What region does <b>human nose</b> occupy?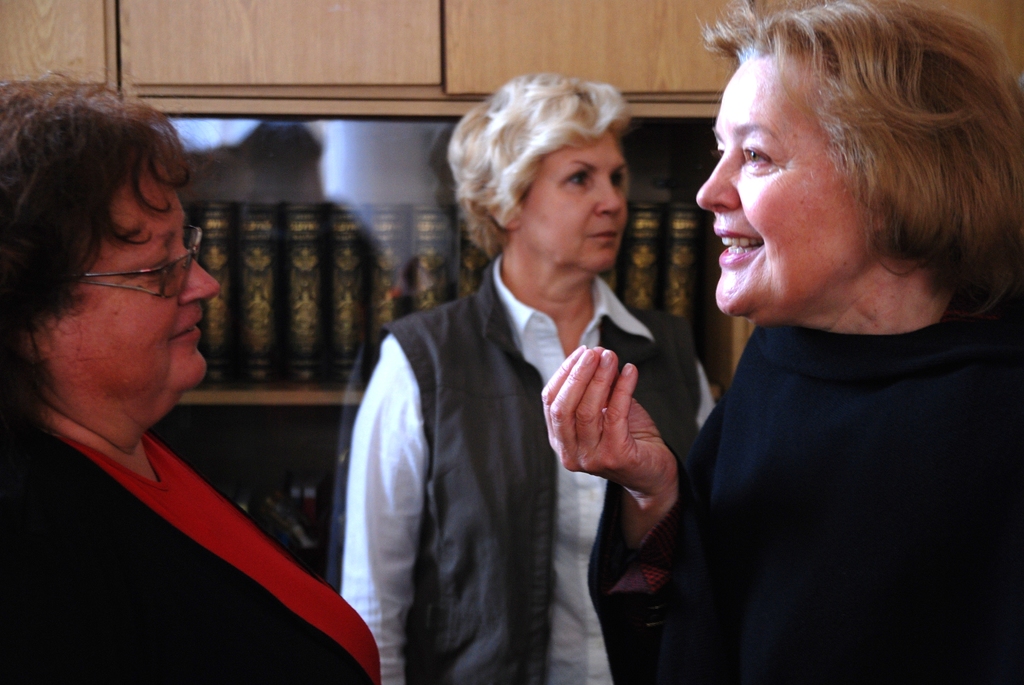
x1=594 y1=173 x2=625 y2=210.
